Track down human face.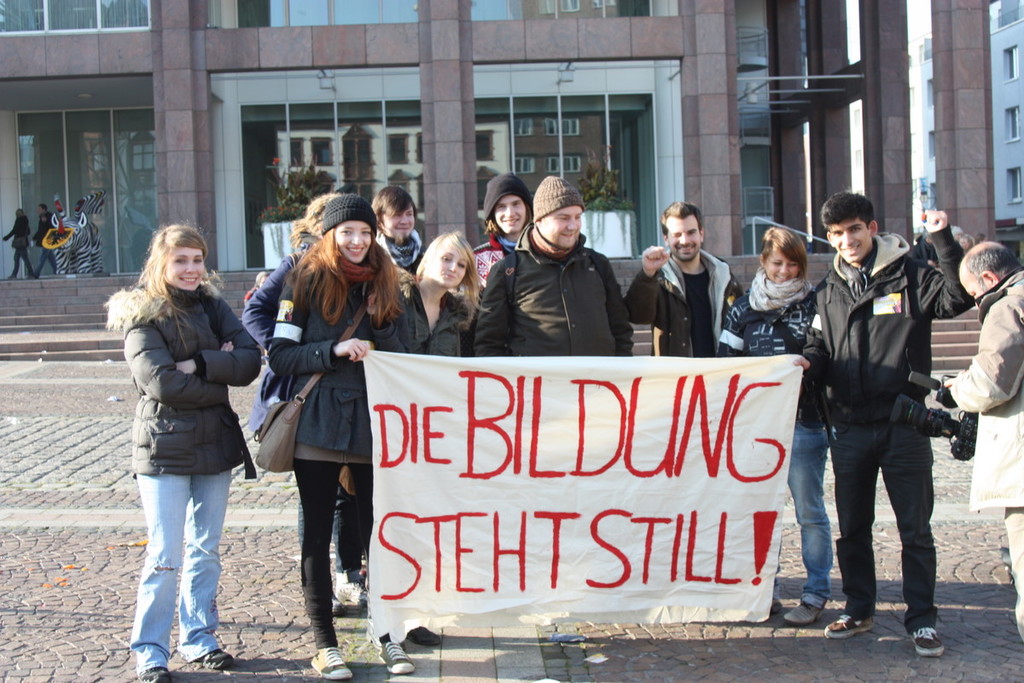
Tracked to 760/249/805/284.
